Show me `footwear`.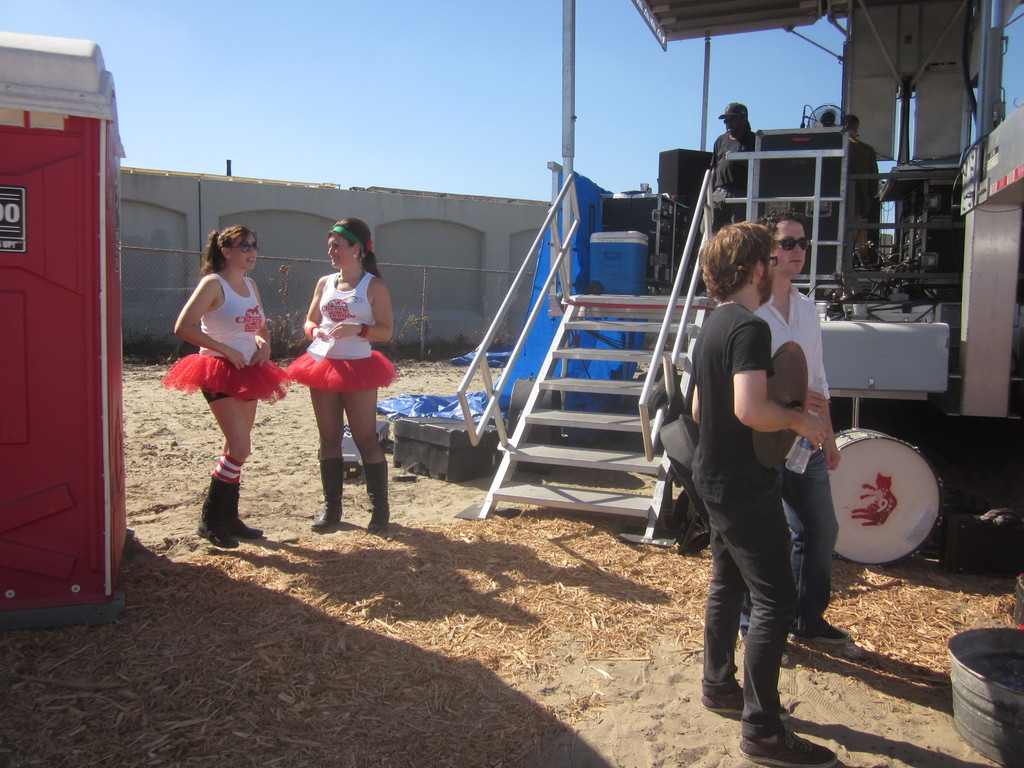
`footwear` is here: x1=792 y1=618 x2=852 y2=646.
